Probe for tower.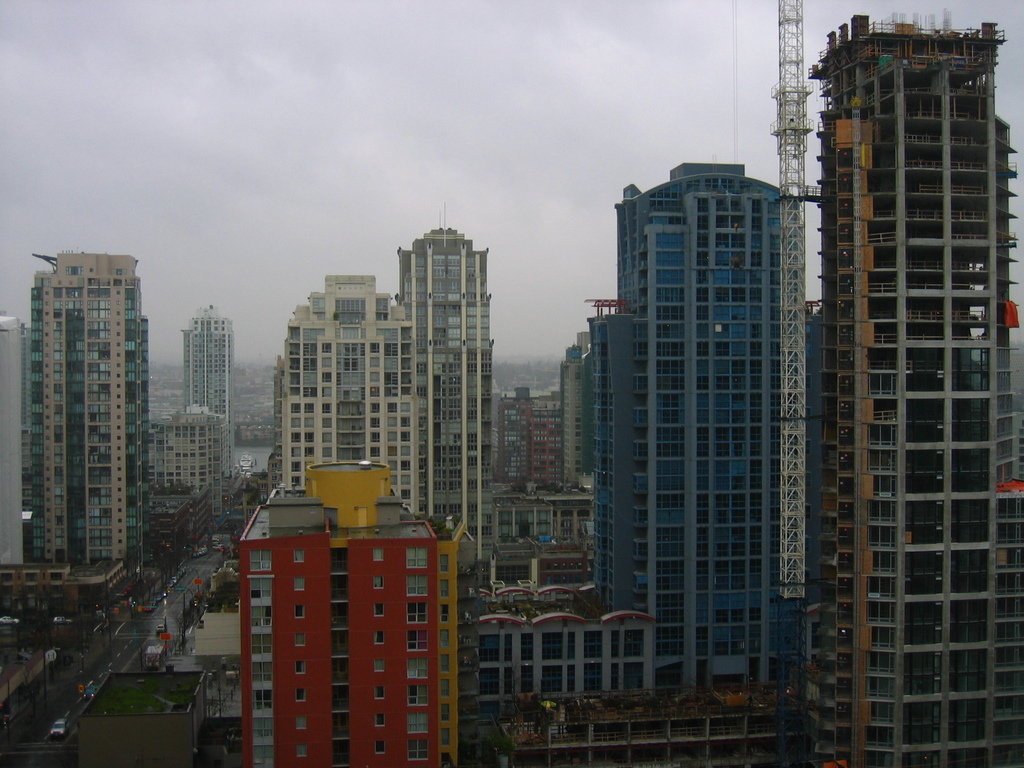
Probe result: box(482, 389, 554, 509).
